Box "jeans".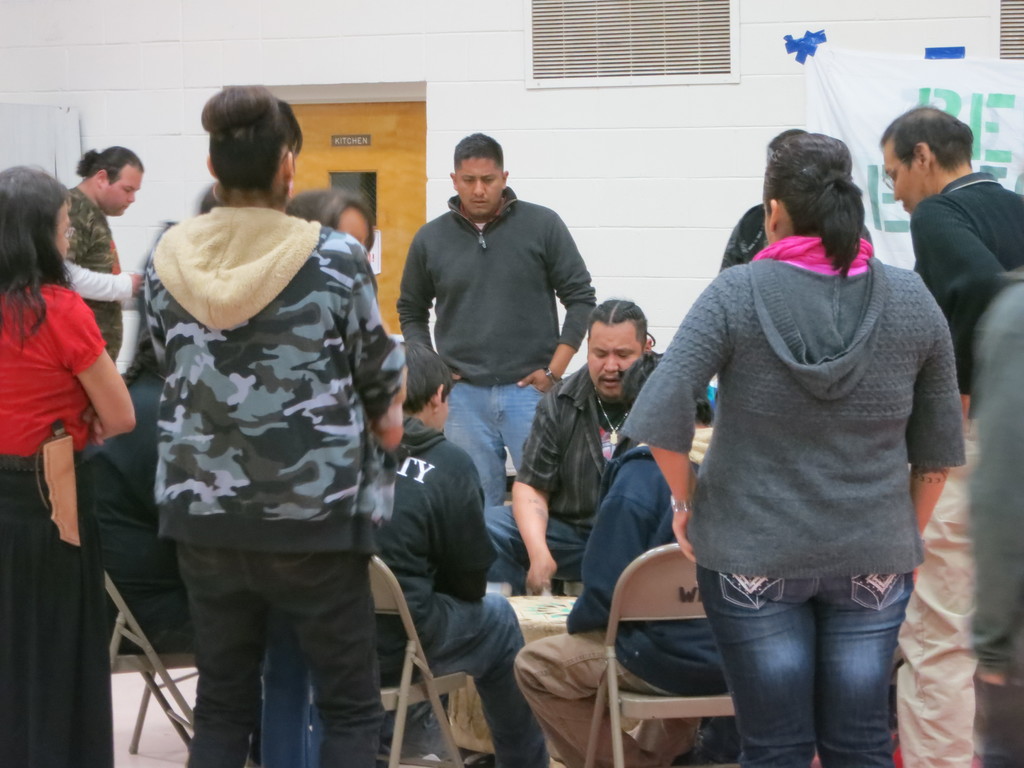
(709,559,908,767).
